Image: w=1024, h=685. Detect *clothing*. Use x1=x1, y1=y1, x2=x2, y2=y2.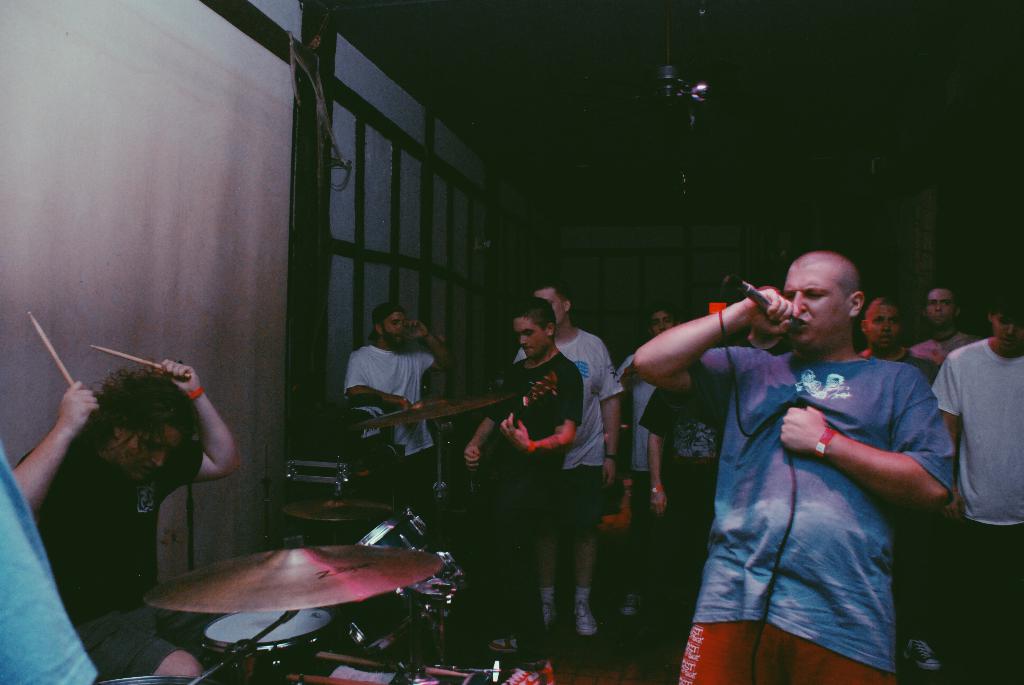
x1=0, y1=439, x2=99, y2=684.
